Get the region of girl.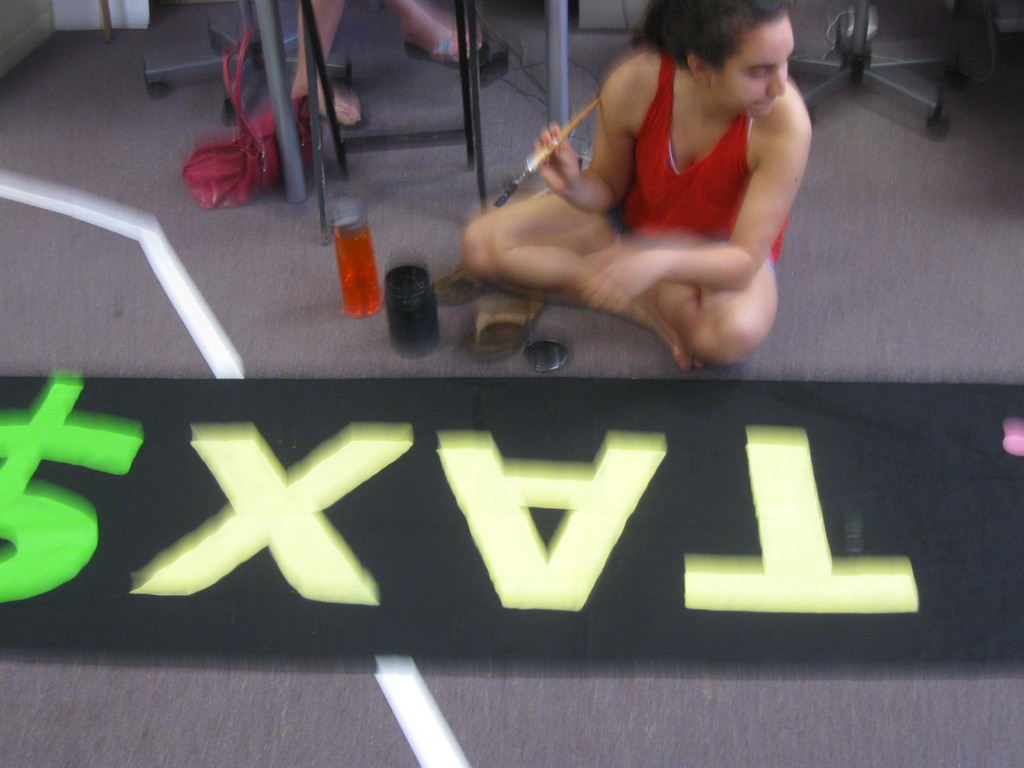
locate(292, 0, 488, 129).
